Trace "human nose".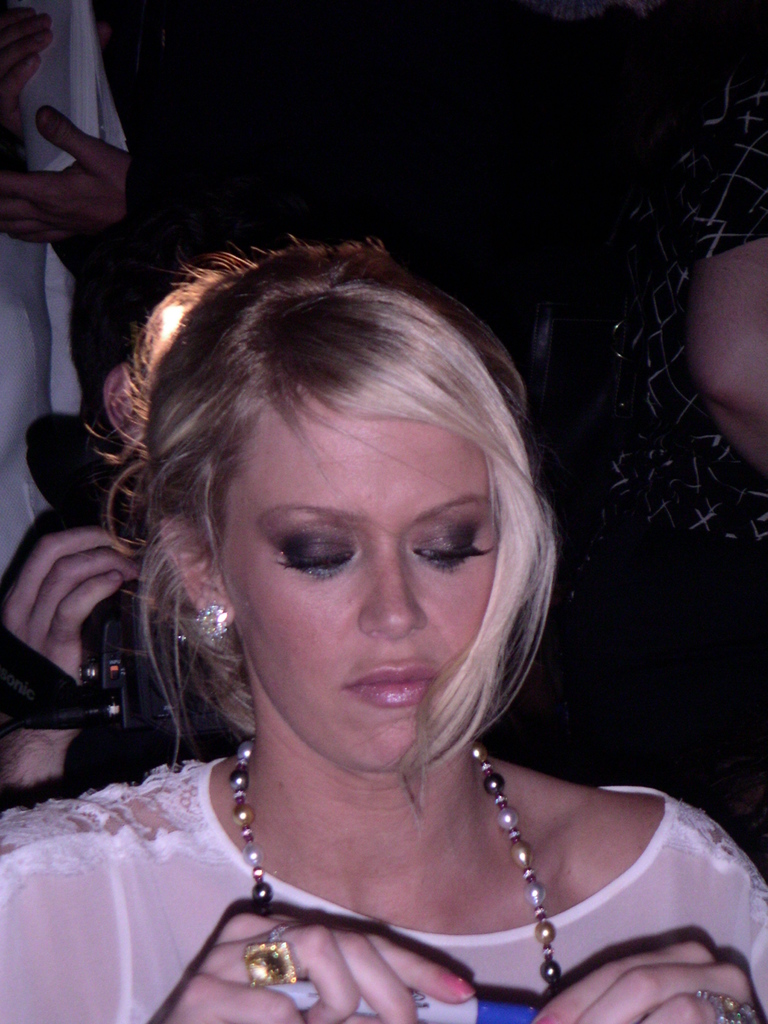
Traced to [356,548,435,644].
